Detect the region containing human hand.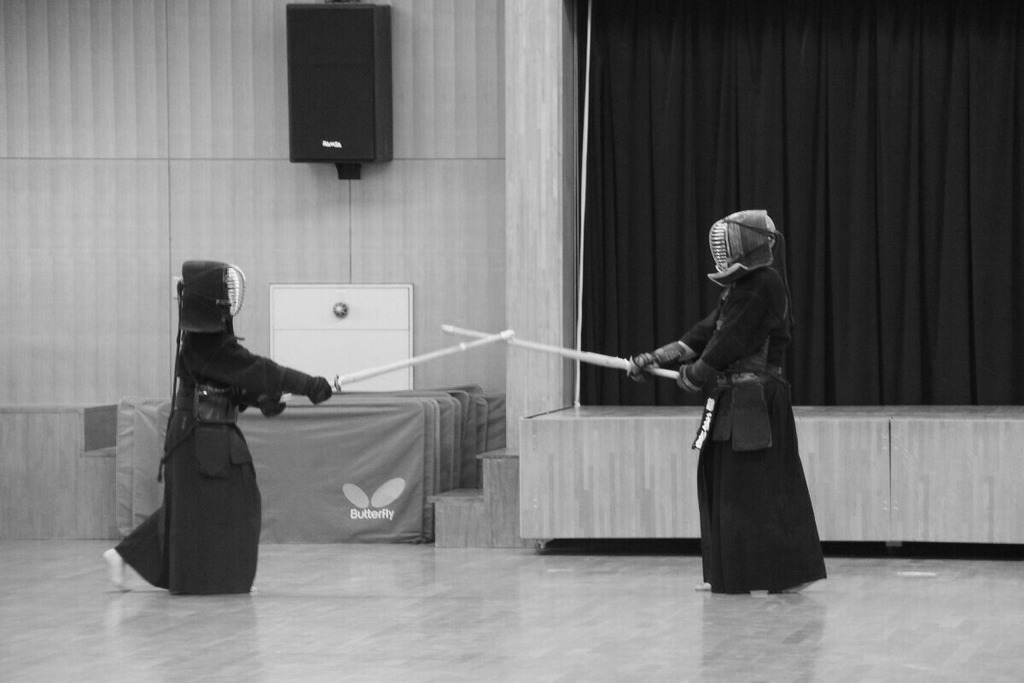
select_region(672, 360, 703, 394).
